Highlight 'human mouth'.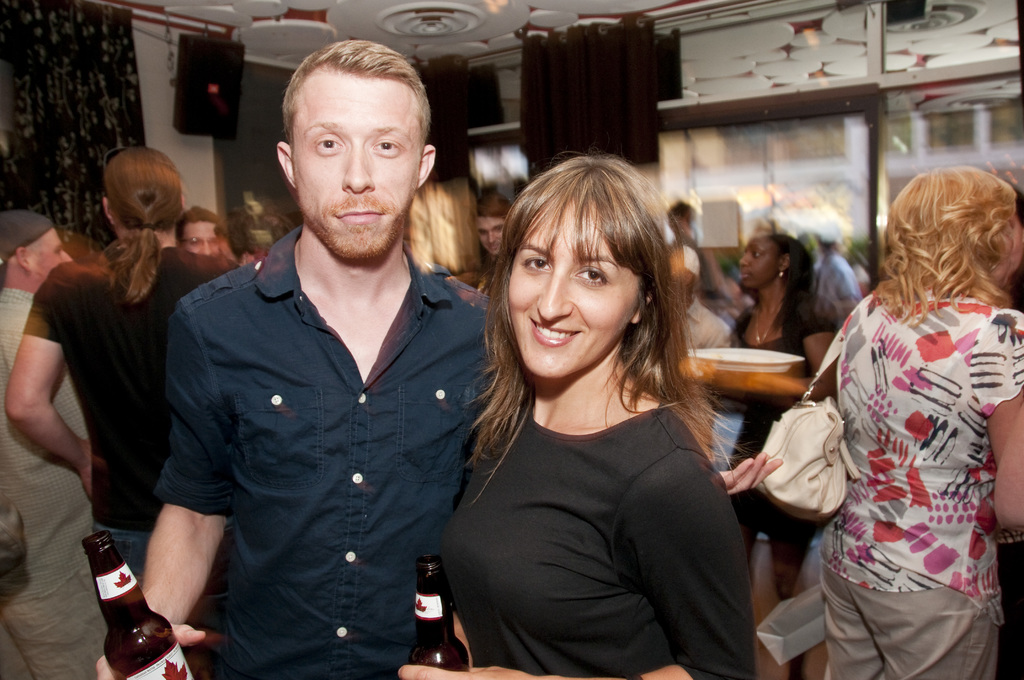
Highlighted region: 528/314/586/347.
